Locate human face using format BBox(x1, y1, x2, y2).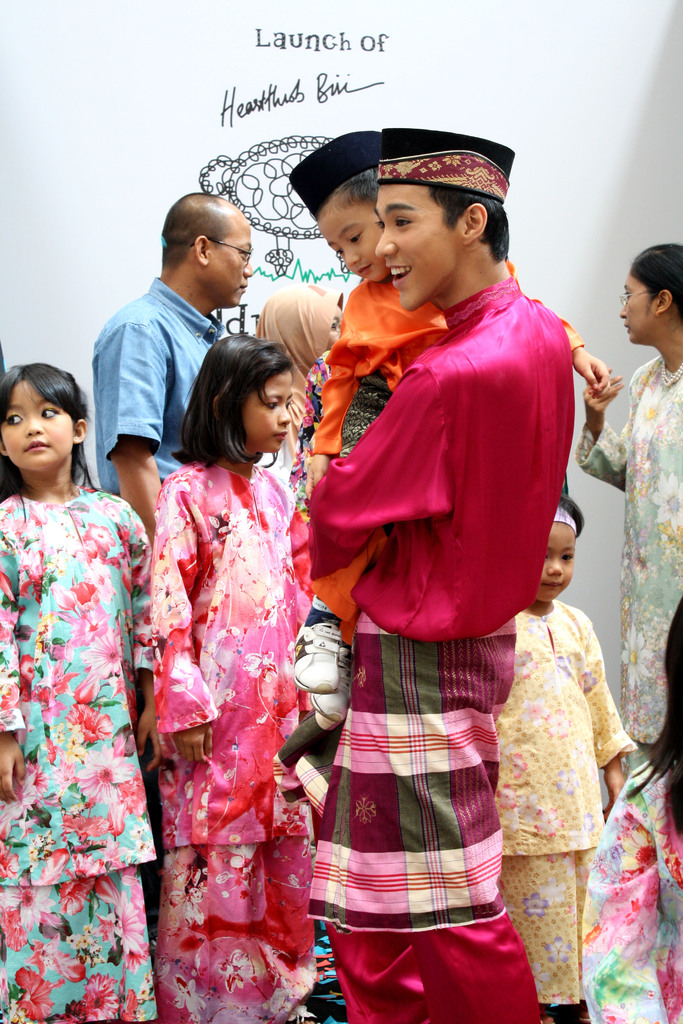
BBox(241, 372, 297, 454).
